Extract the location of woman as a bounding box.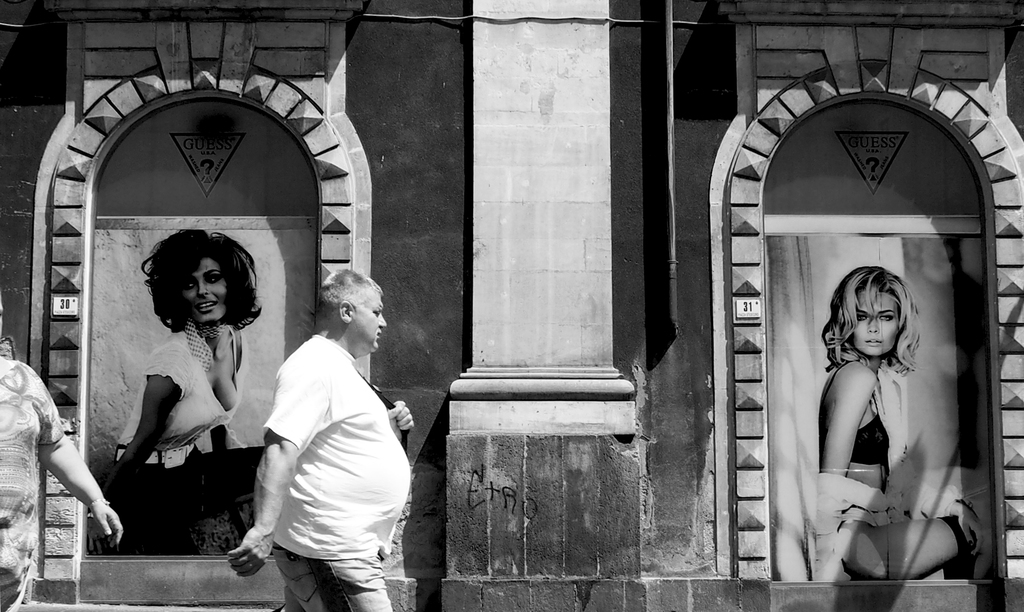
806, 237, 950, 572.
